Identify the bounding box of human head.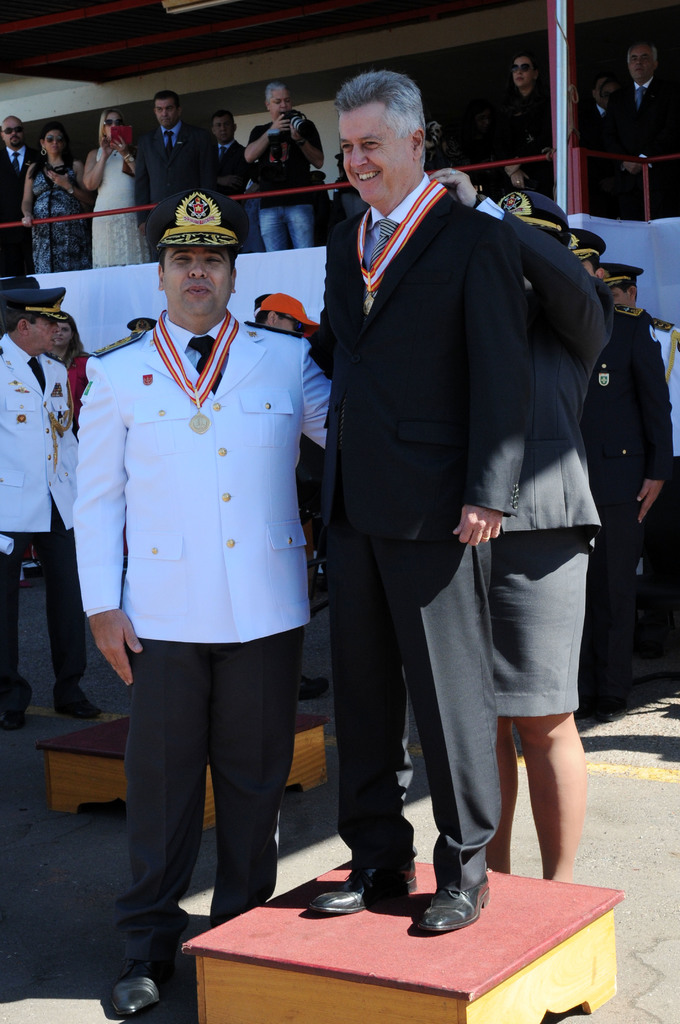
145:187:250:332.
